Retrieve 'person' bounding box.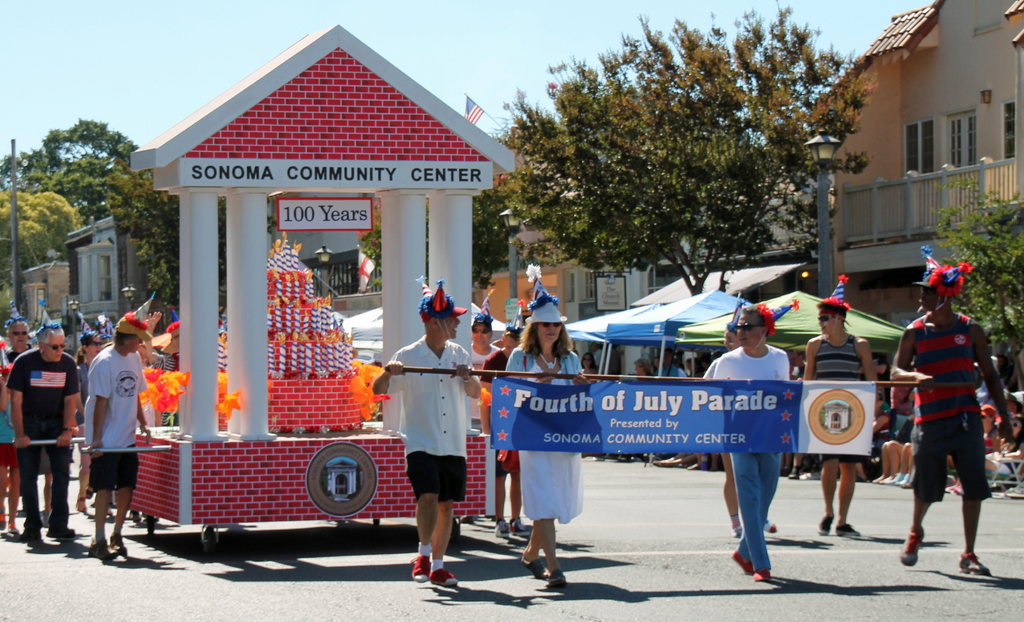
Bounding box: 579:352:596:457.
